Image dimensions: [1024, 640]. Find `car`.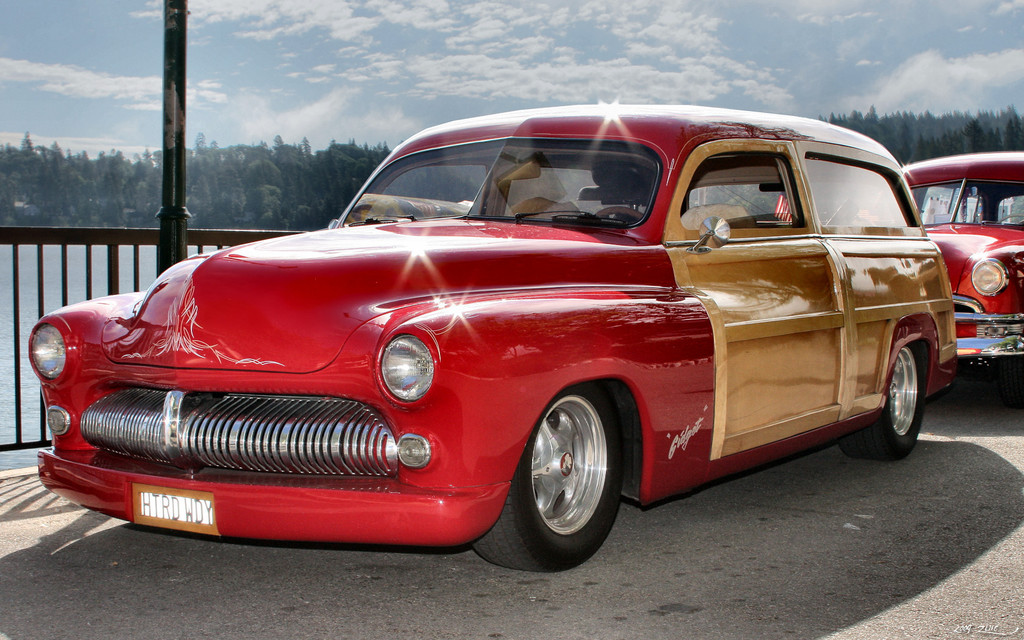
897/149/1023/356.
